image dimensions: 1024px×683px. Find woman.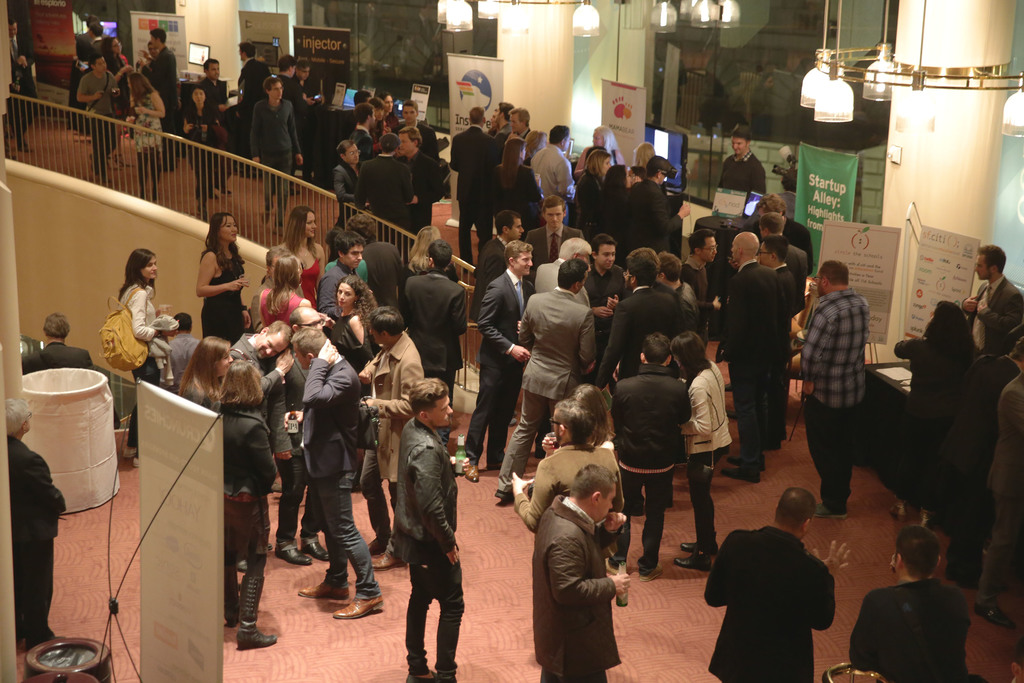
BBox(898, 303, 1003, 551).
